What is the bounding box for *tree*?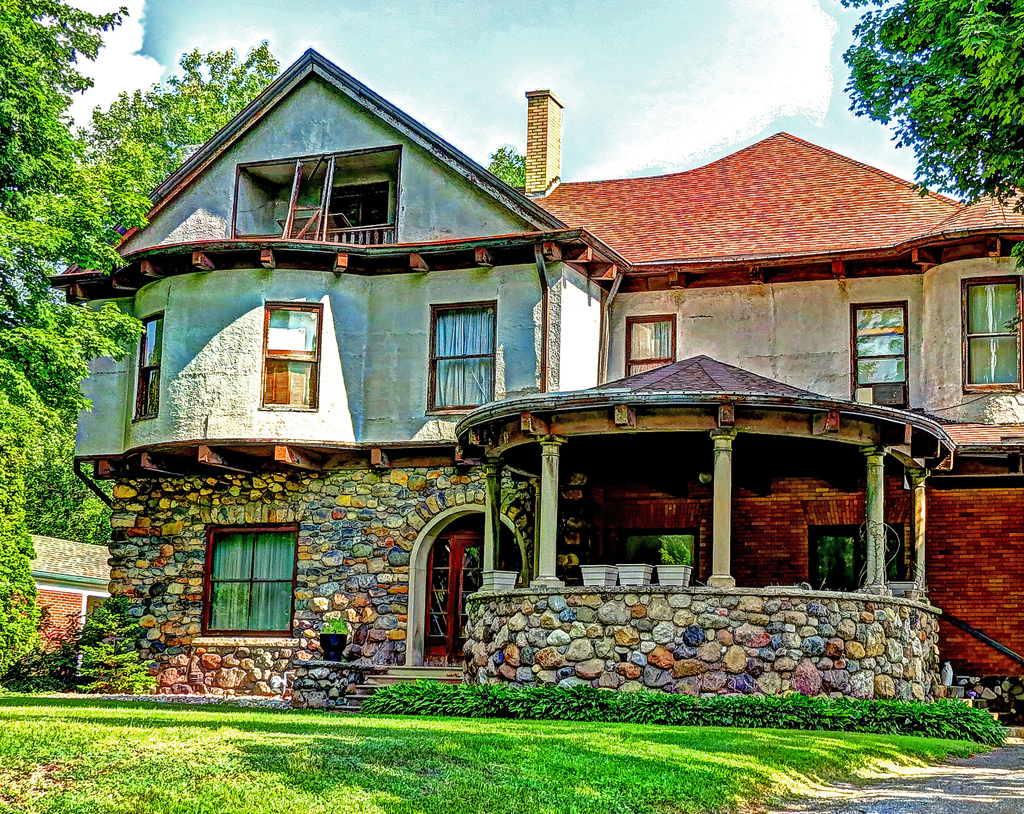
detection(840, 8, 1019, 203).
